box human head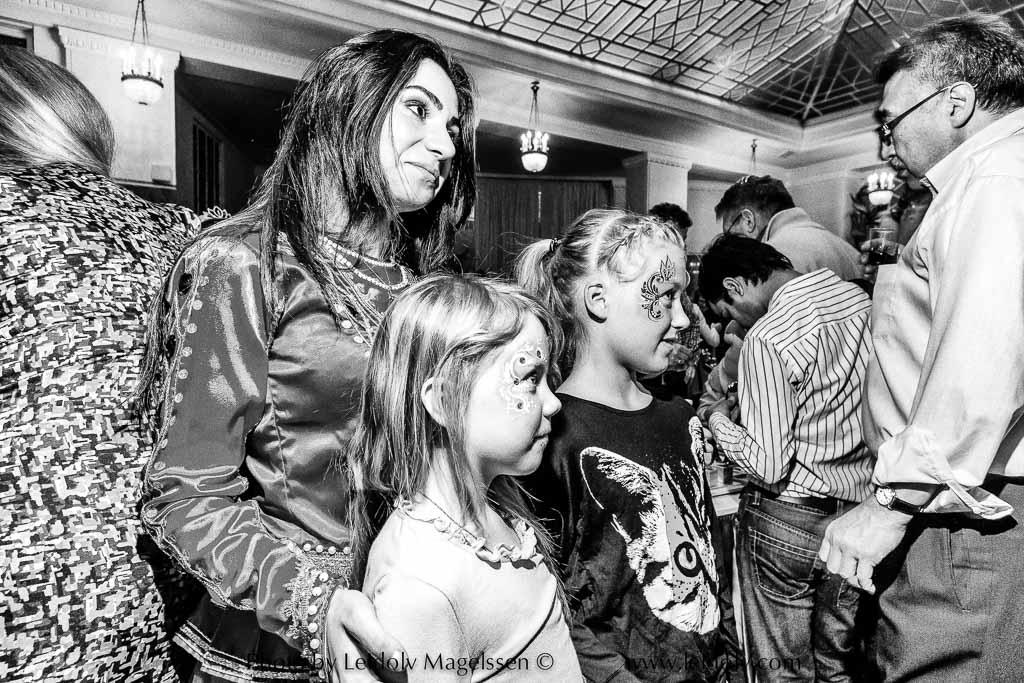
region(872, 16, 1023, 183)
